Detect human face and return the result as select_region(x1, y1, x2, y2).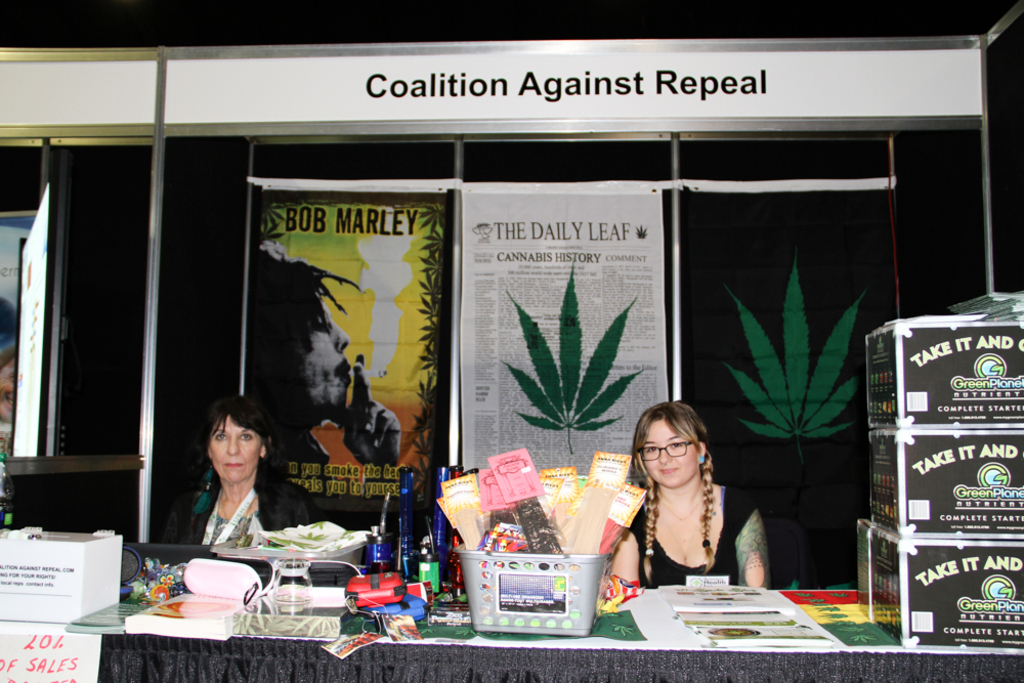
select_region(212, 419, 260, 478).
